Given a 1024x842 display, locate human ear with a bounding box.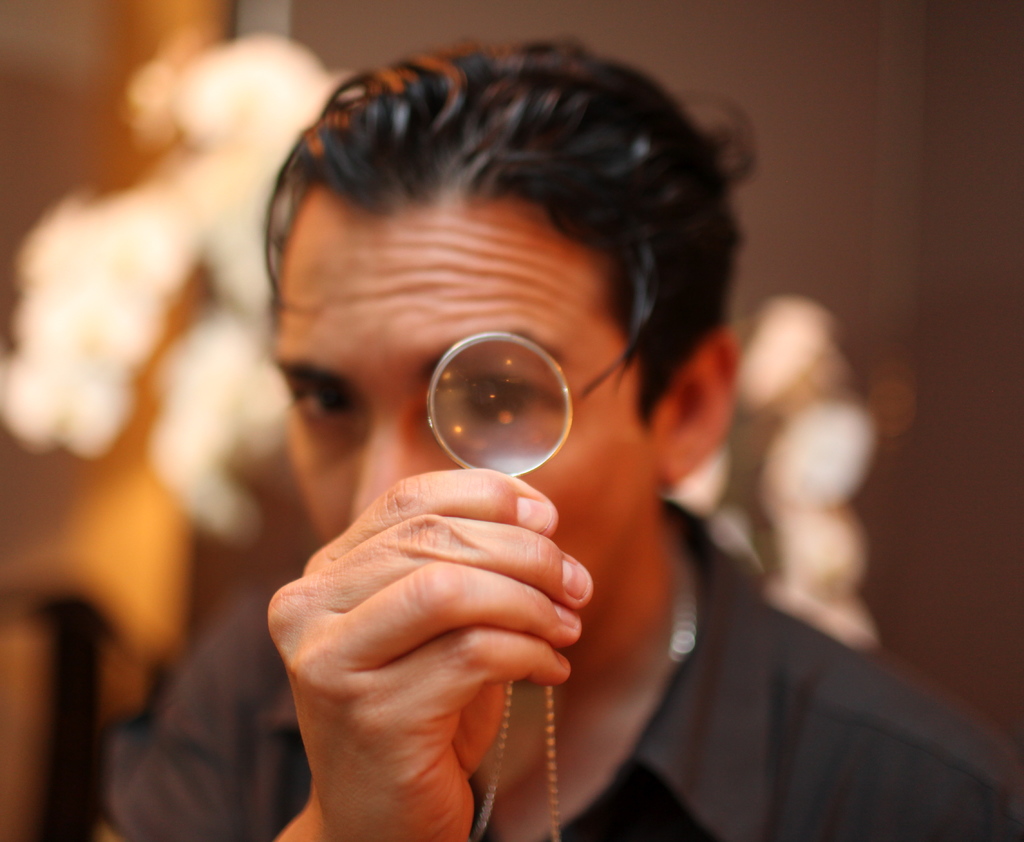
Located: [x1=660, y1=323, x2=733, y2=484].
